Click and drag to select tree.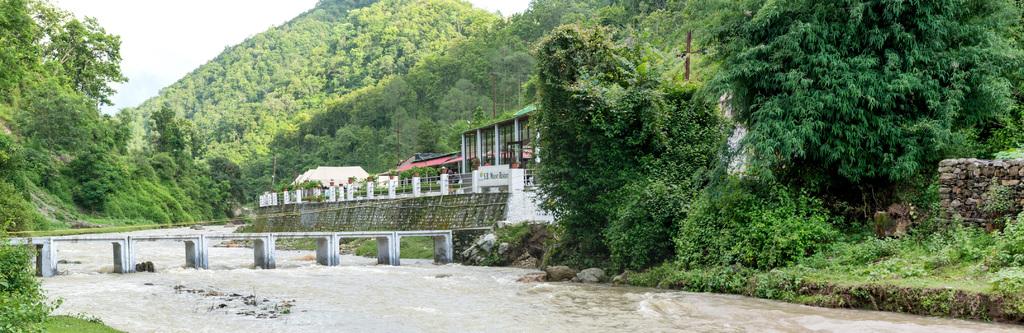
Selection: [x1=529, y1=17, x2=735, y2=273].
